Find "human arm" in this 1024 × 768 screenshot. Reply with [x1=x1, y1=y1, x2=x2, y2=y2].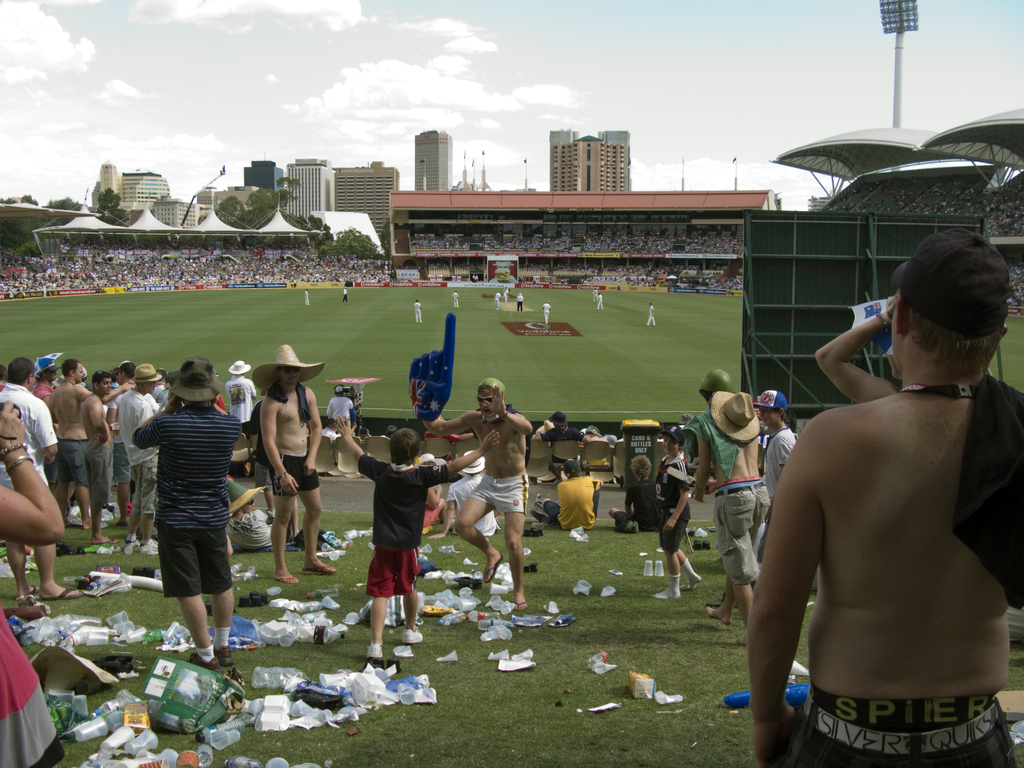
[x1=0, y1=397, x2=66, y2=546].
